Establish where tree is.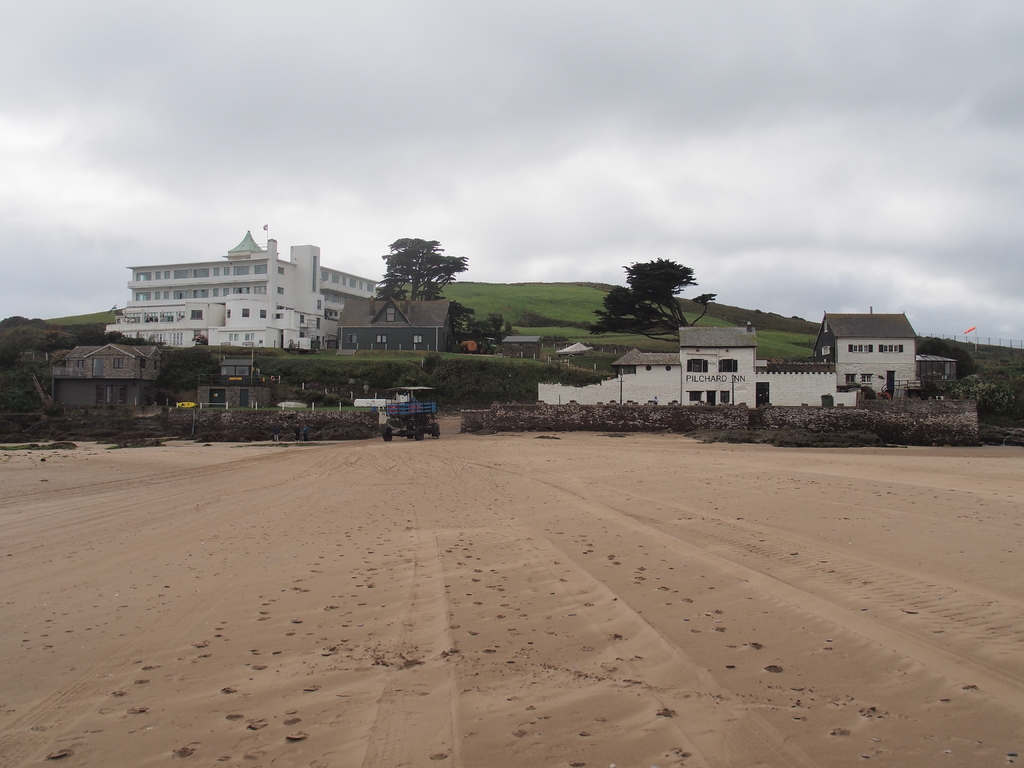
Established at region(451, 298, 514, 349).
